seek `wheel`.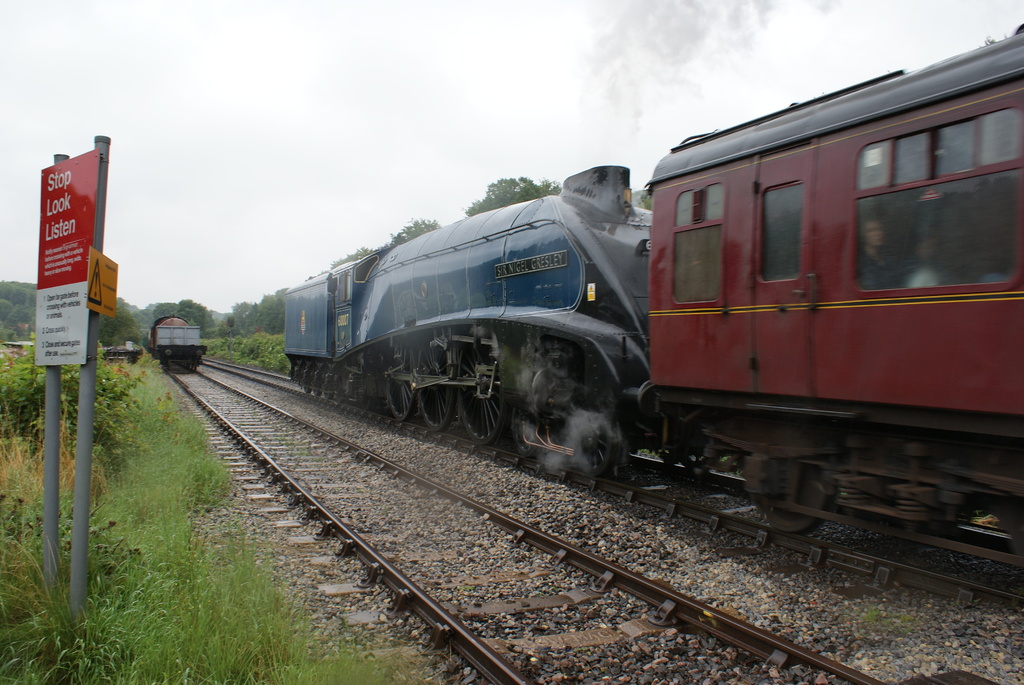
x1=321 y1=391 x2=335 y2=400.
